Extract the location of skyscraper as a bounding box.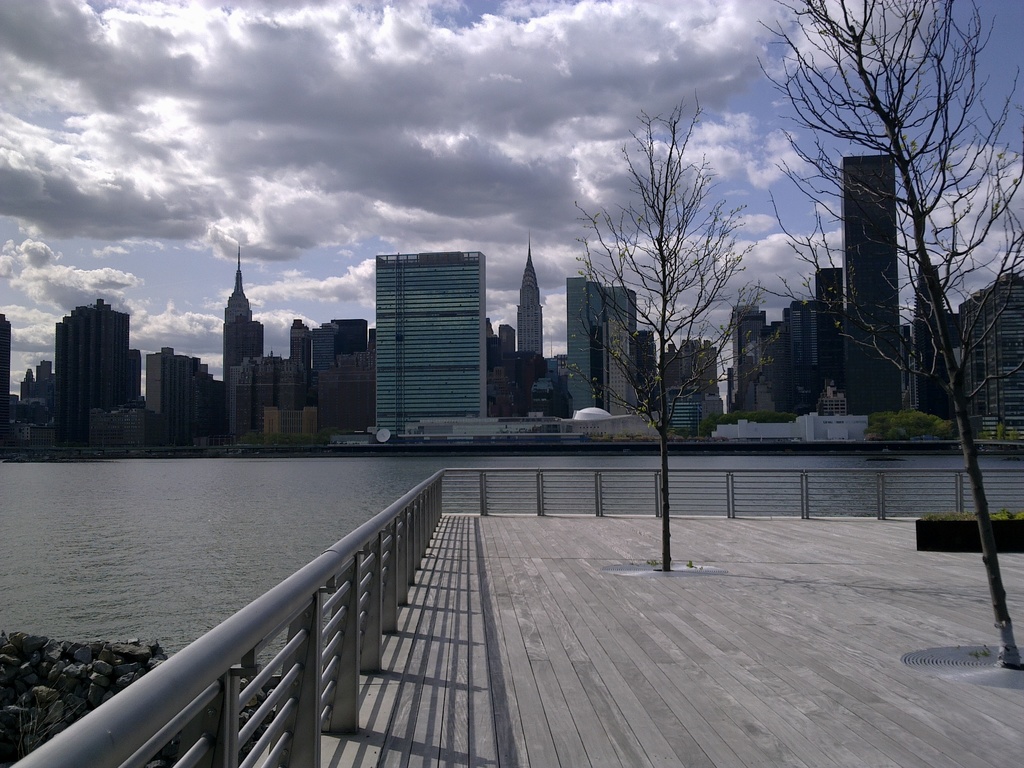
(814,262,842,345).
